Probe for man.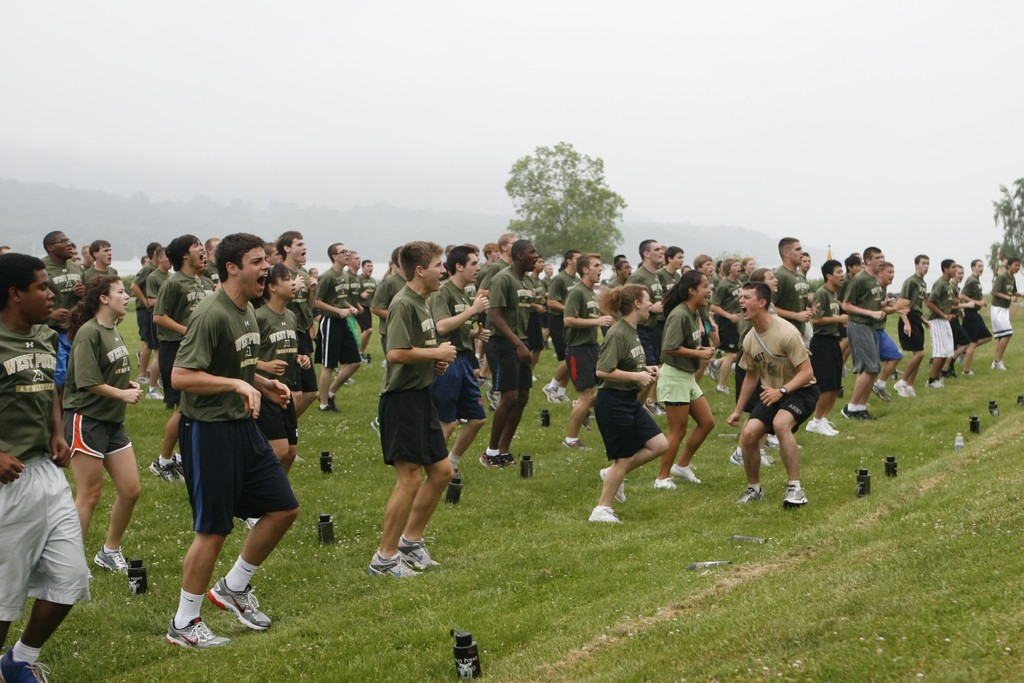
Probe result: bbox=[0, 244, 12, 254].
